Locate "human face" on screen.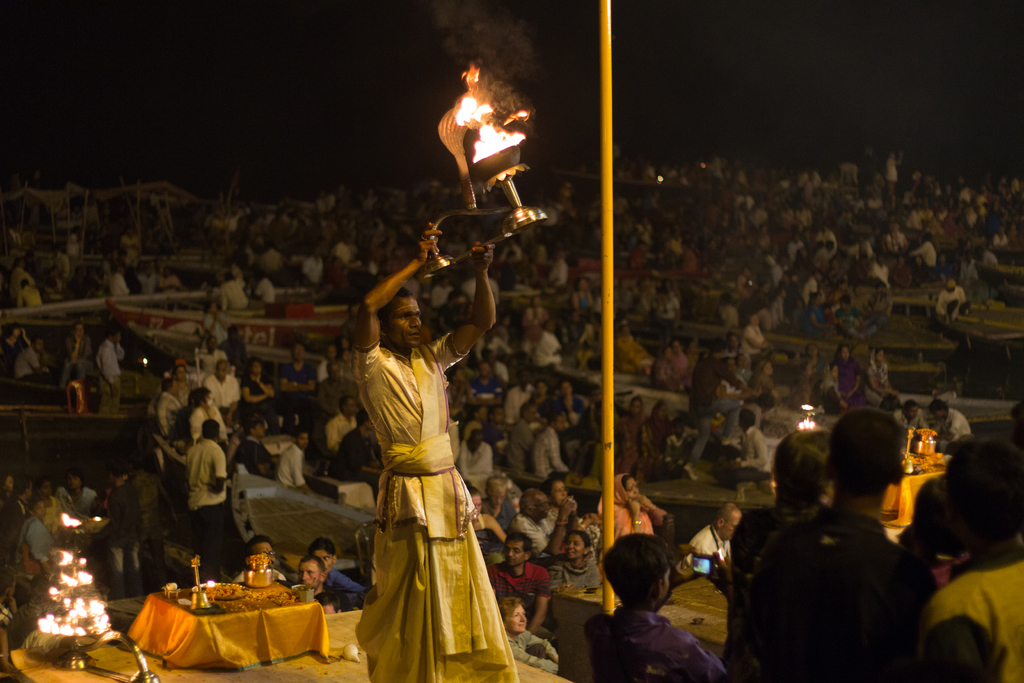
On screen at {"left": 563, "top": 532, "right": 582, "bottom": 557}.
